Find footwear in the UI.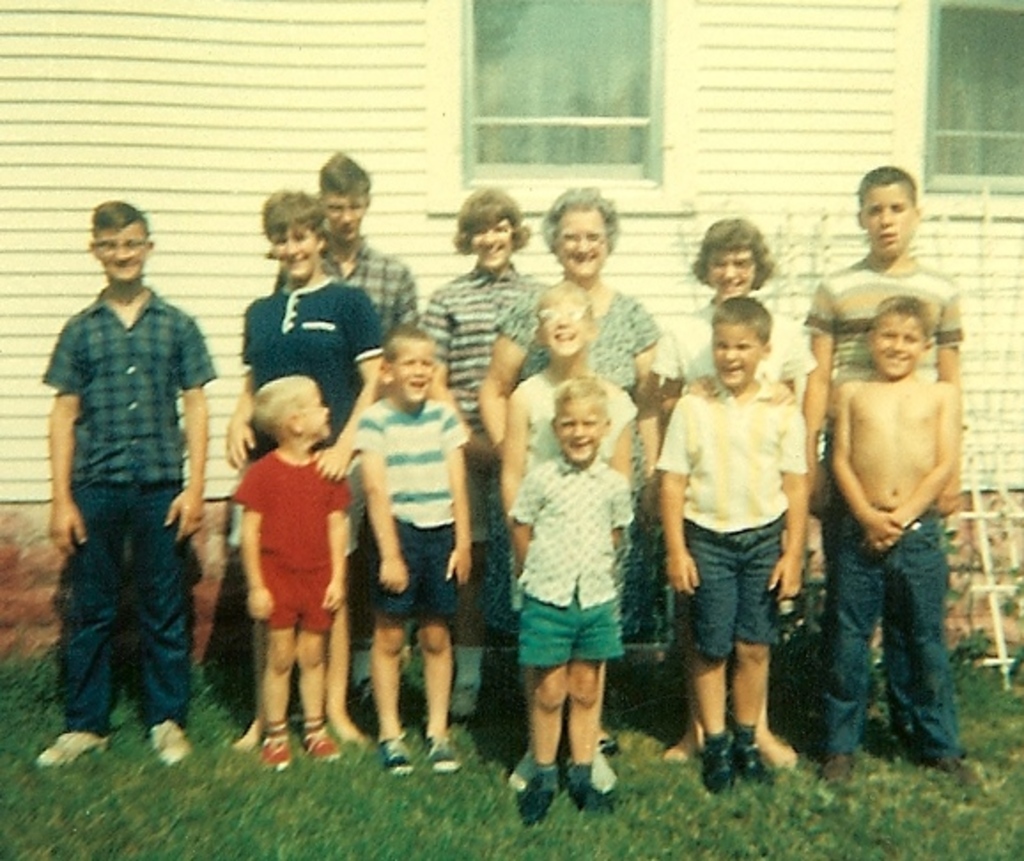
UI element at 597 732 615 756.
